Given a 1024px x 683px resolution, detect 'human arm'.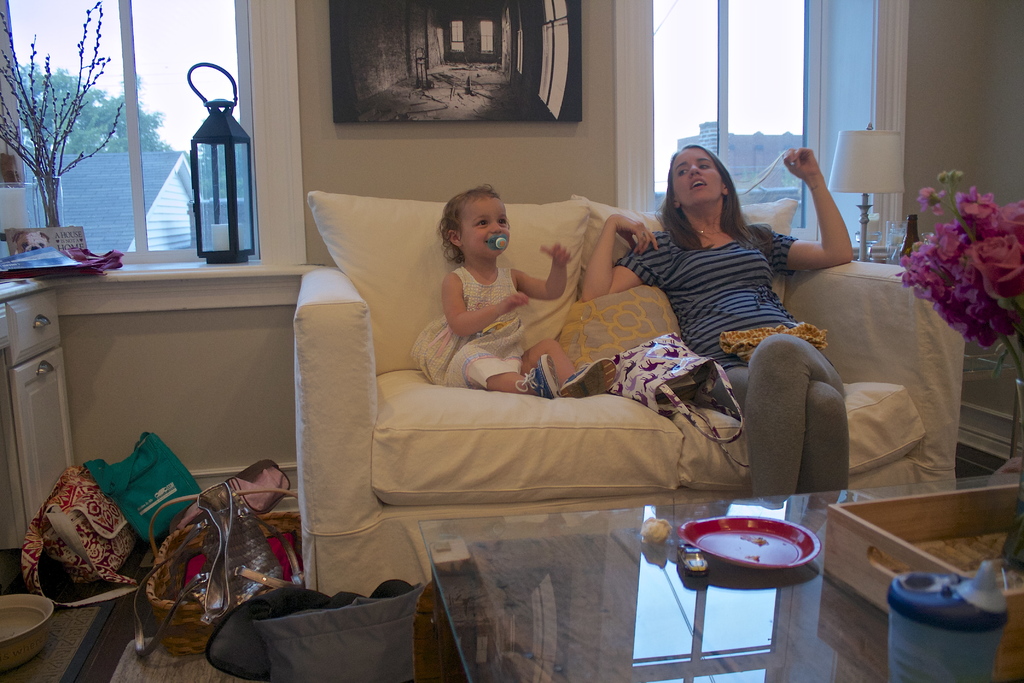
left=510, top=242, right=570, bottom=304.
